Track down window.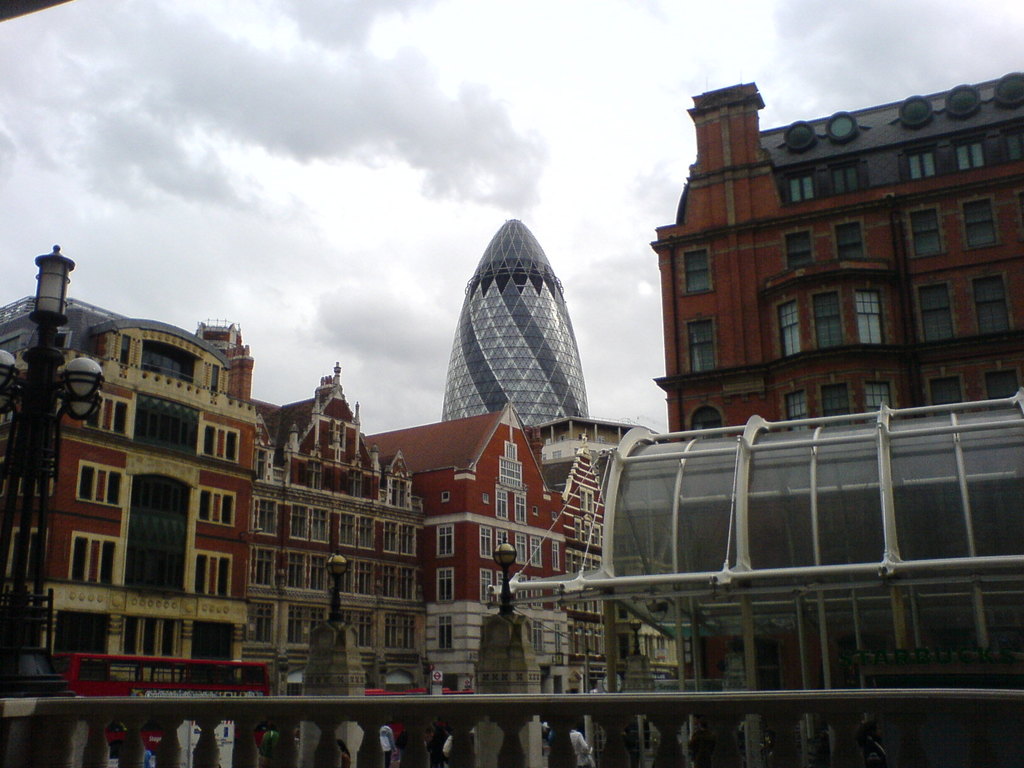
Tracked to [75,468,122,506].
